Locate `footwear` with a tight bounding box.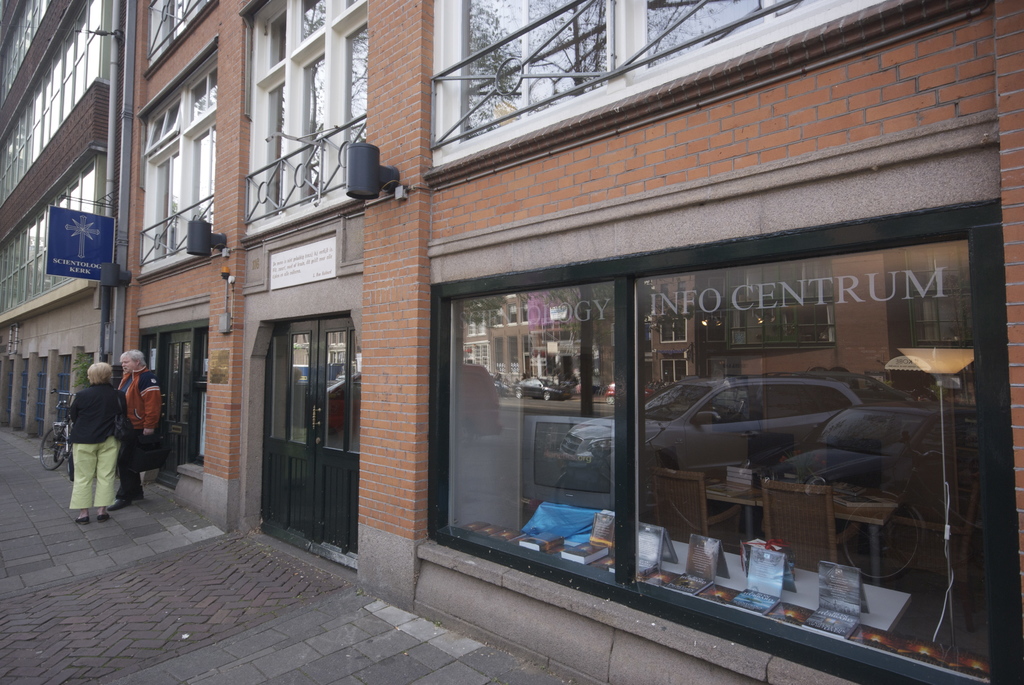
95/511/111/522.
